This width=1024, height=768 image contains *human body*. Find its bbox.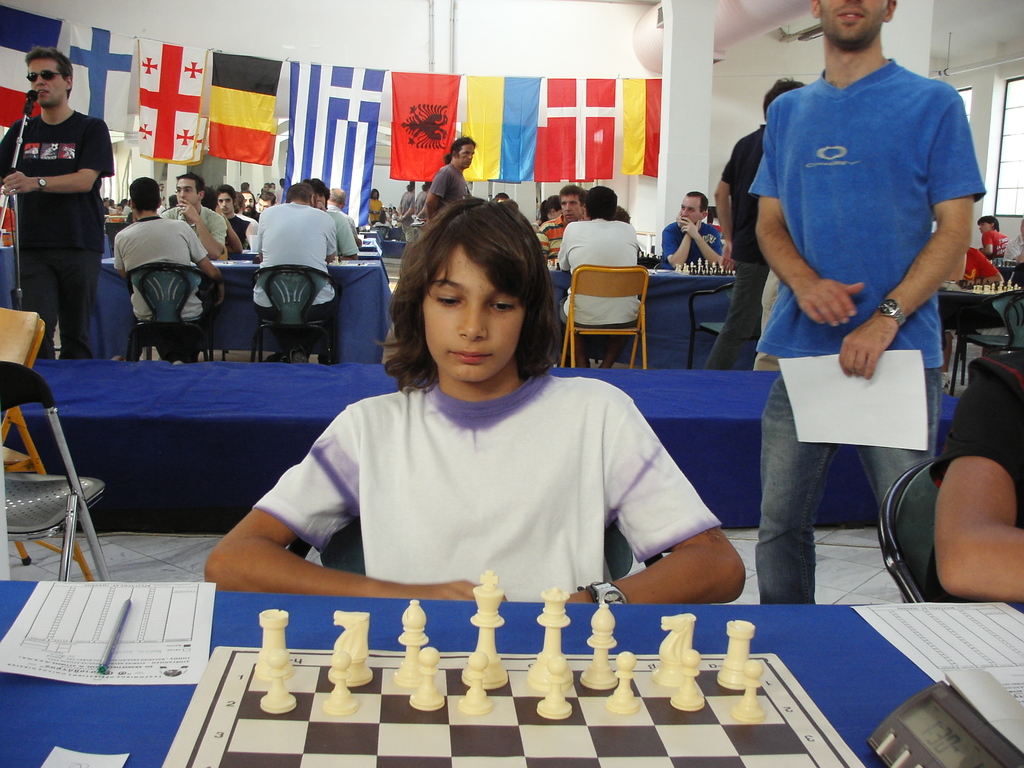
bbox=(398, 180, 415, 244).
